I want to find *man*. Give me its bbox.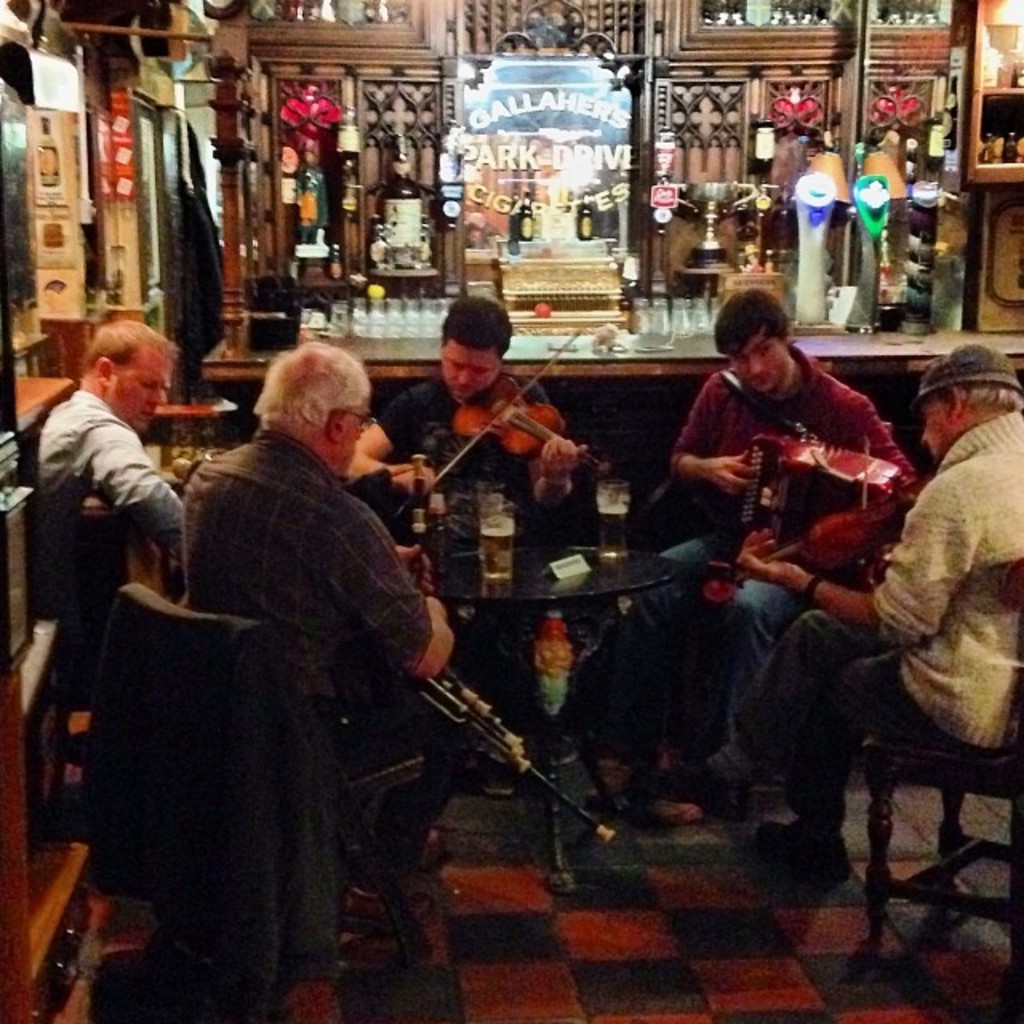
(592, 293, 931, 827).
